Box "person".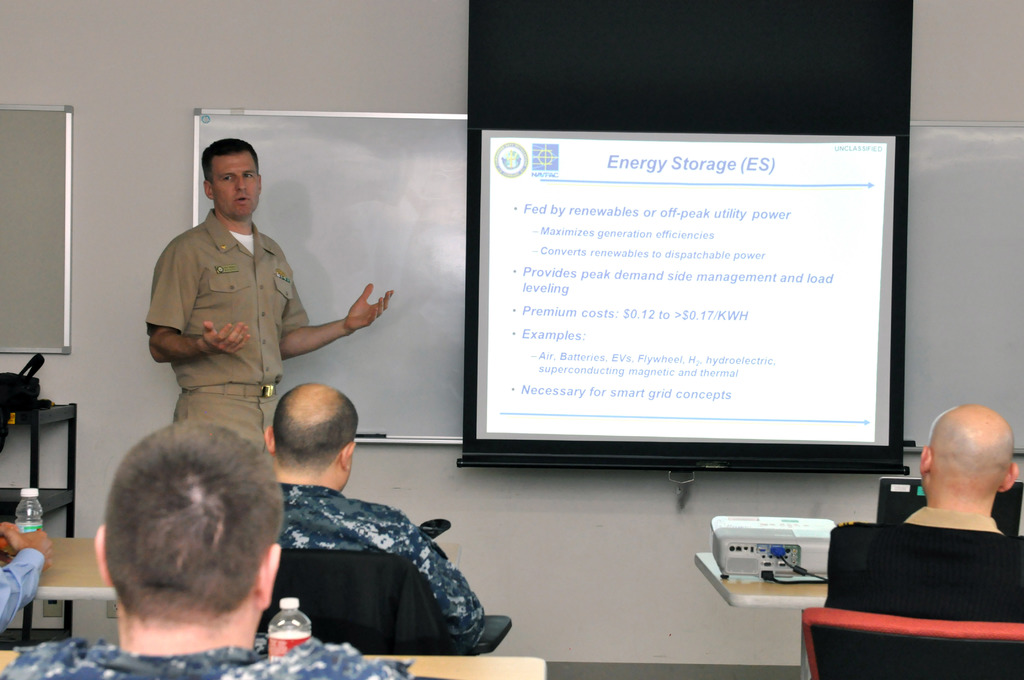
836/408/1017/555.
